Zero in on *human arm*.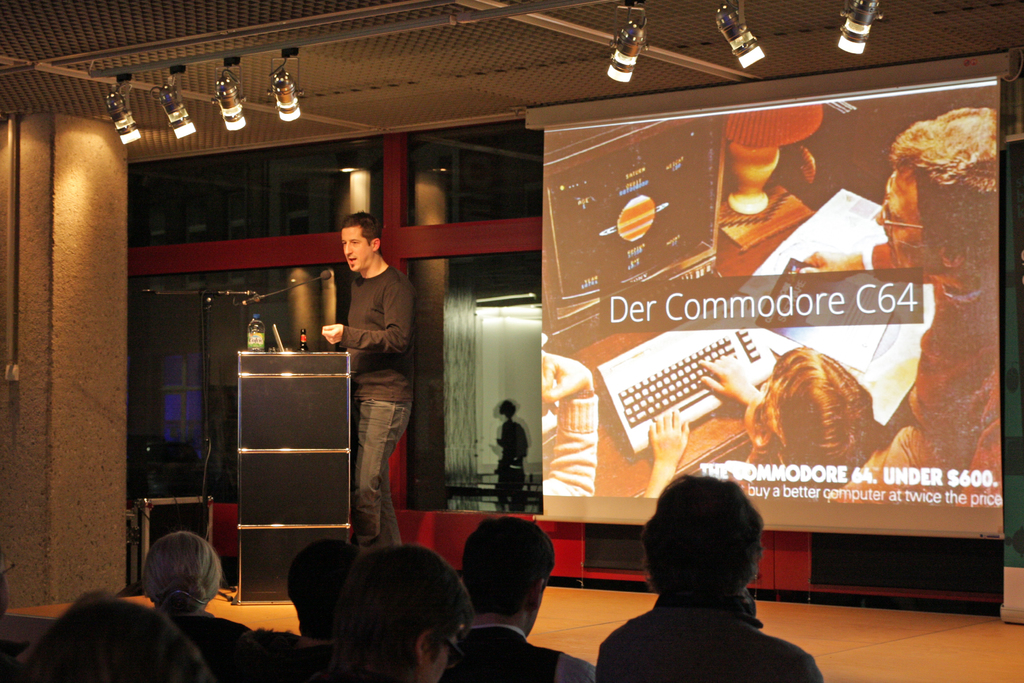
Zeroed in: select_region(693, 356, 894, 445).
